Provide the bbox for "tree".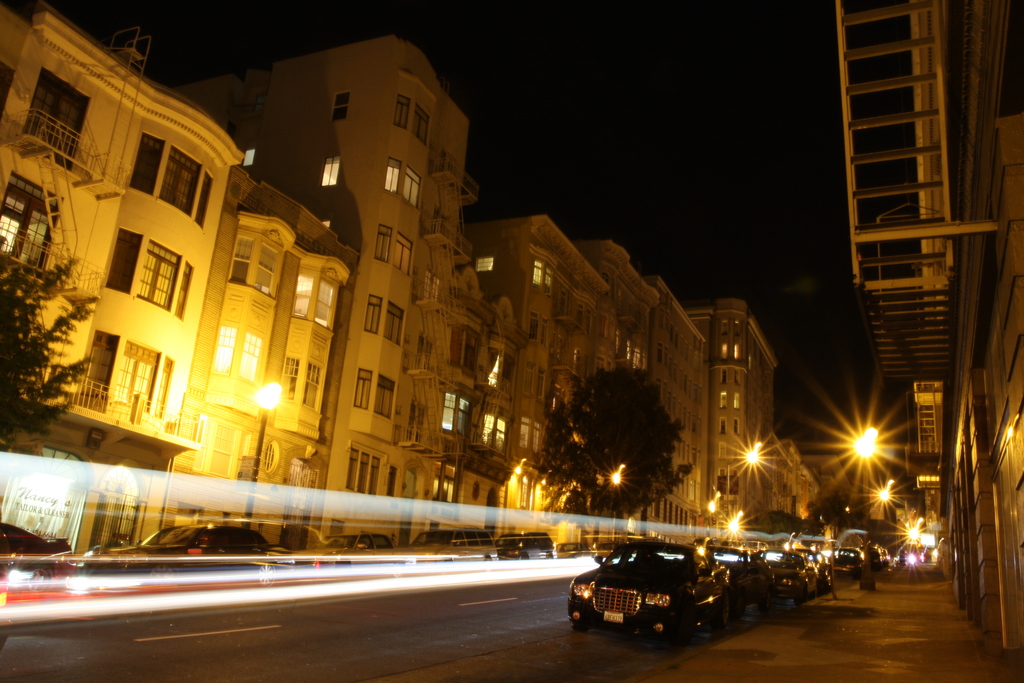
807:483:856:605.
